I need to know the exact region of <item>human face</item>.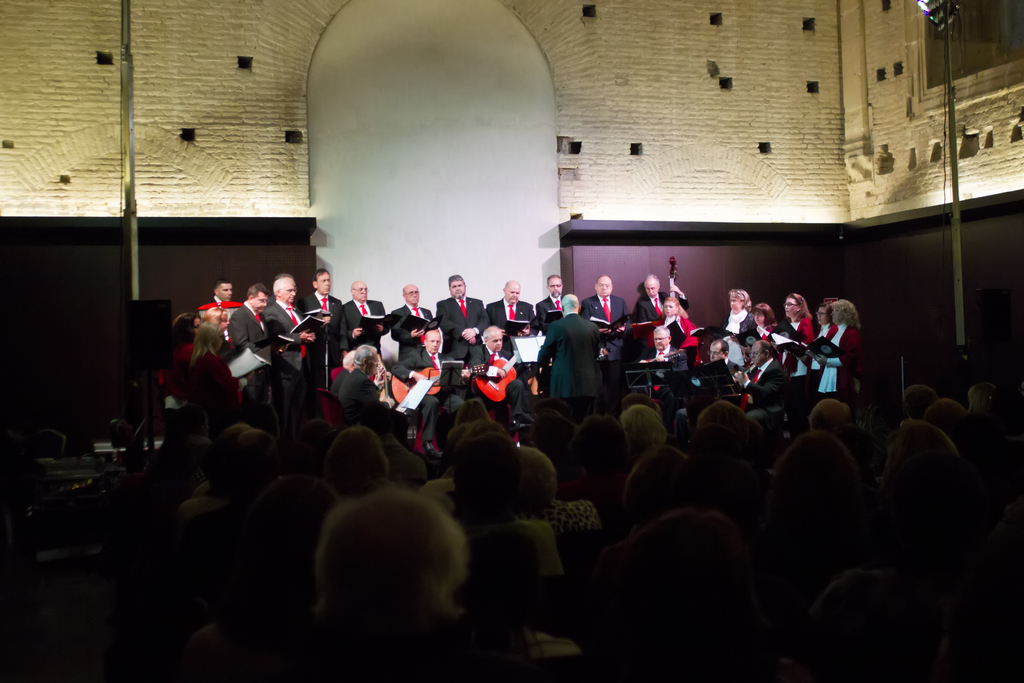
Region: <box>752,309,764,324</box>.
